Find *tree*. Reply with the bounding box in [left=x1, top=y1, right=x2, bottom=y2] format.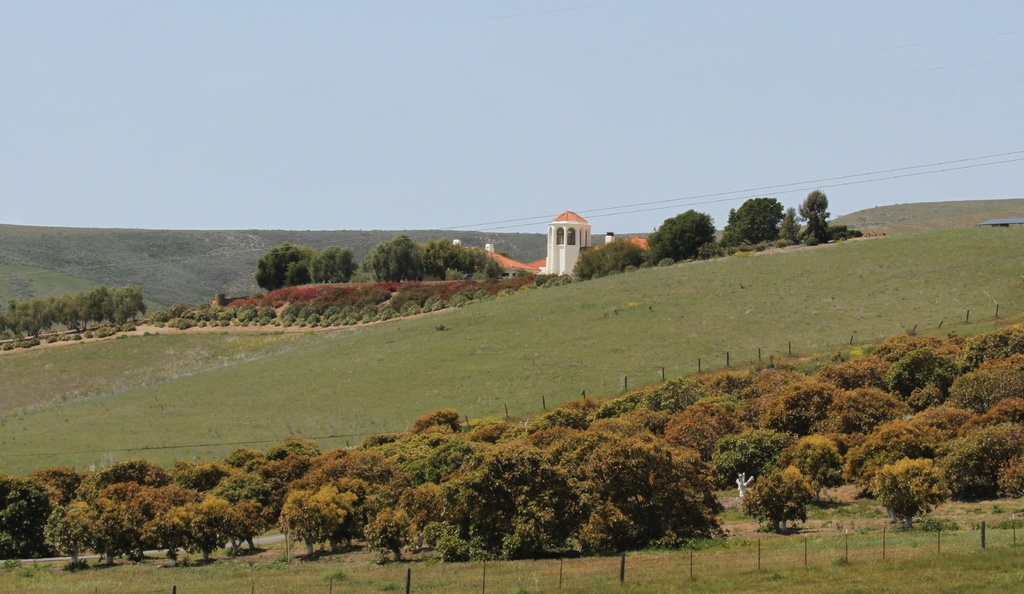
[left=573, top=233, right=644, bottom=277].
